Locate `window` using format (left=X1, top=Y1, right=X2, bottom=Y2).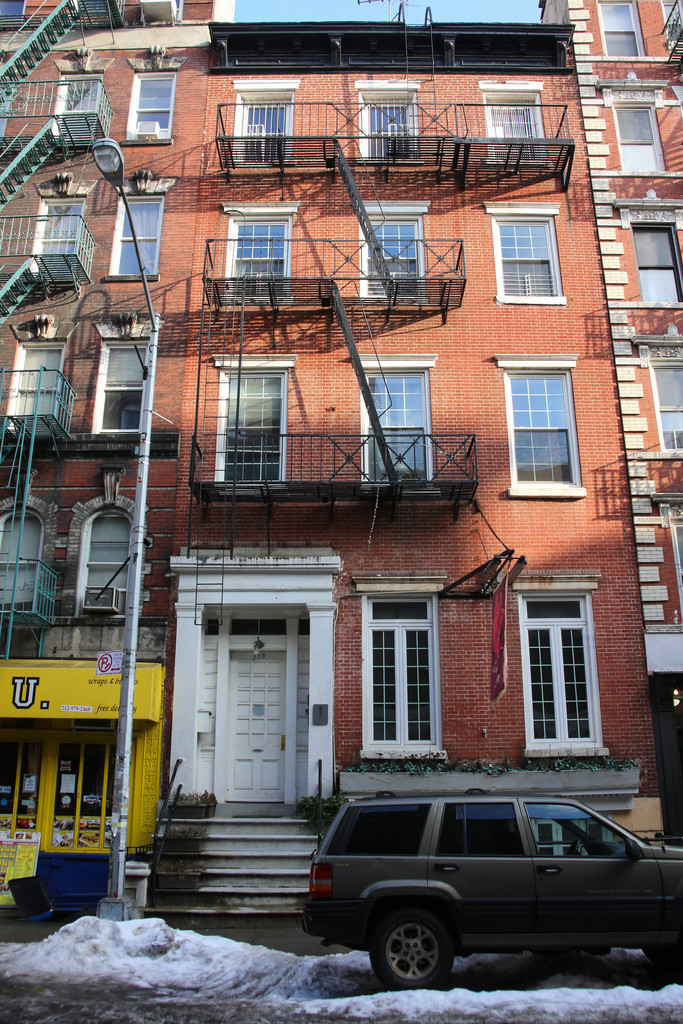
(left=652, top=356, right=682, bottom=449).
